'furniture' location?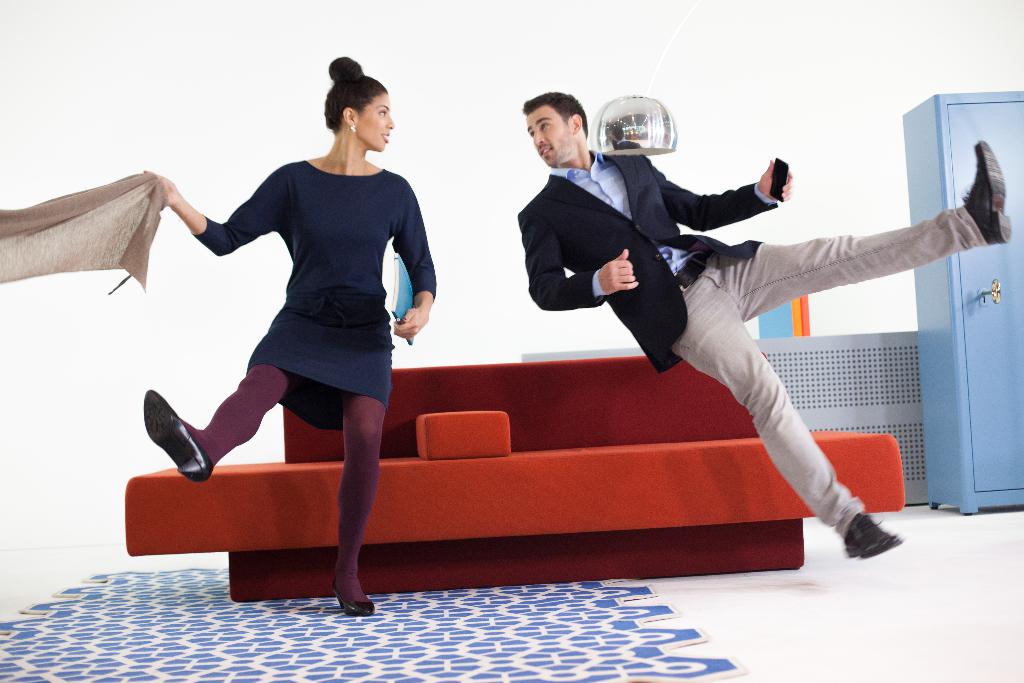
<bbox>120, 352, 904, 604</bbox>
